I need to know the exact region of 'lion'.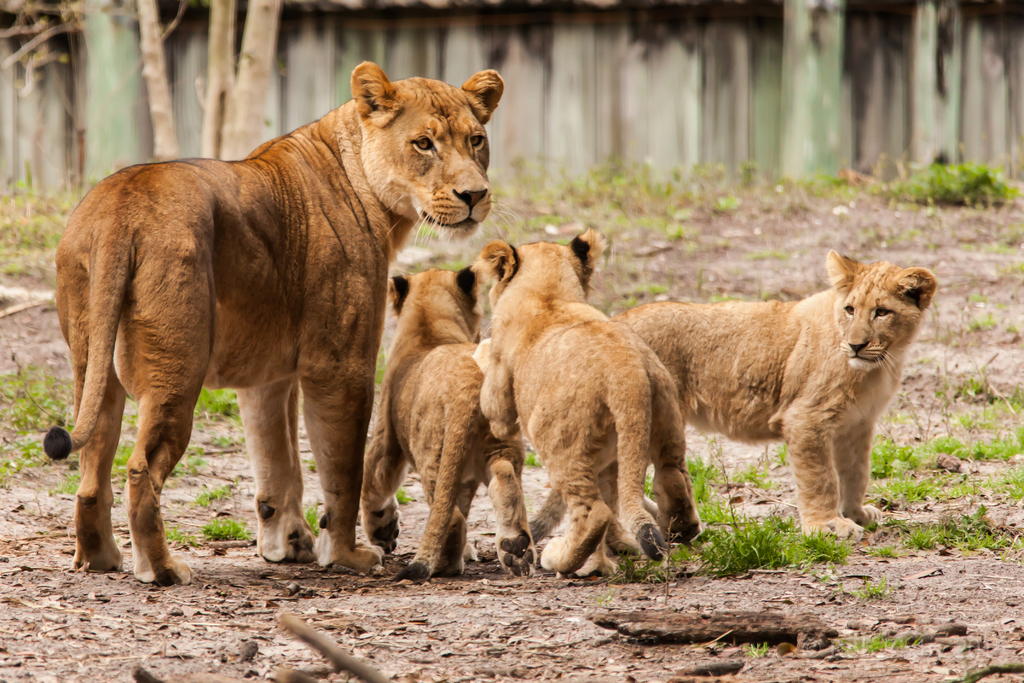
Region: bbox(527, 247, 938, 542).
